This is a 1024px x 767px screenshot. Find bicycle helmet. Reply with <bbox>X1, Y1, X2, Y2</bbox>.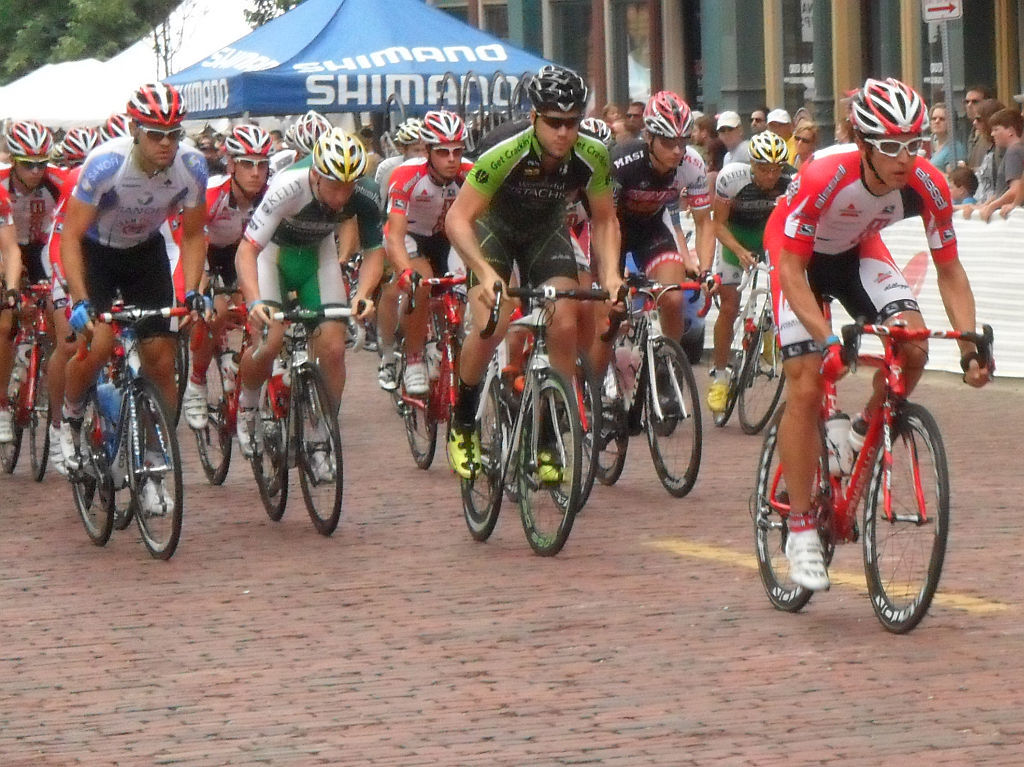
<bbox>848, 73, 929, 136</bbox>.
